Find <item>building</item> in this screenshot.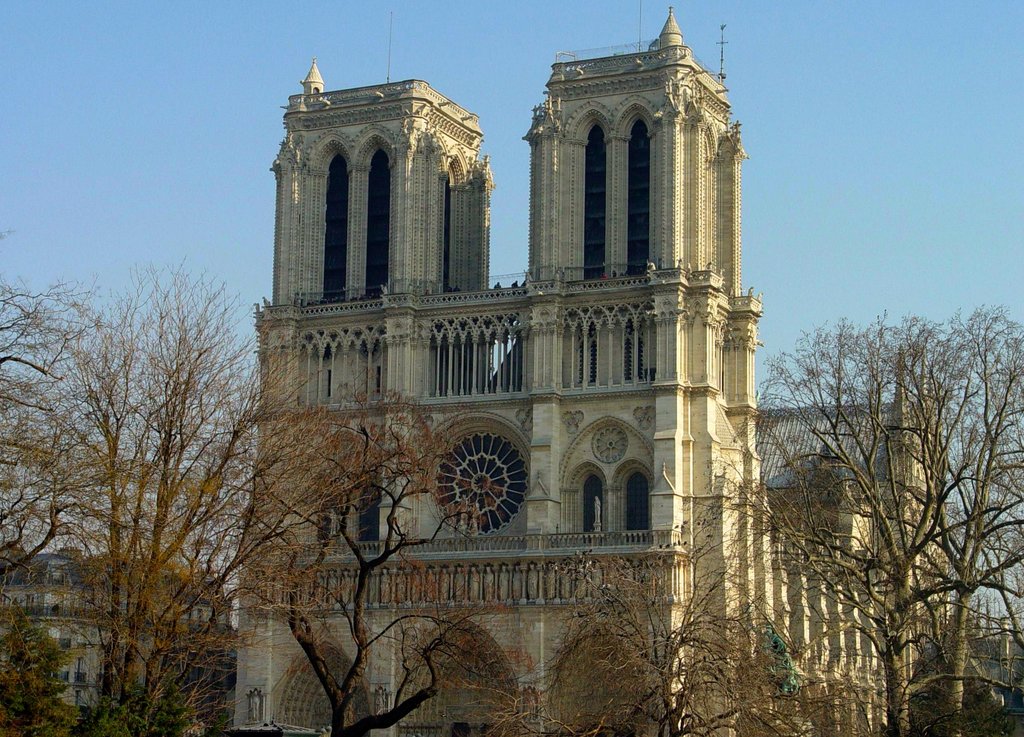
The bounding box for <item>building</item> is (0, 543, 232, 724).
